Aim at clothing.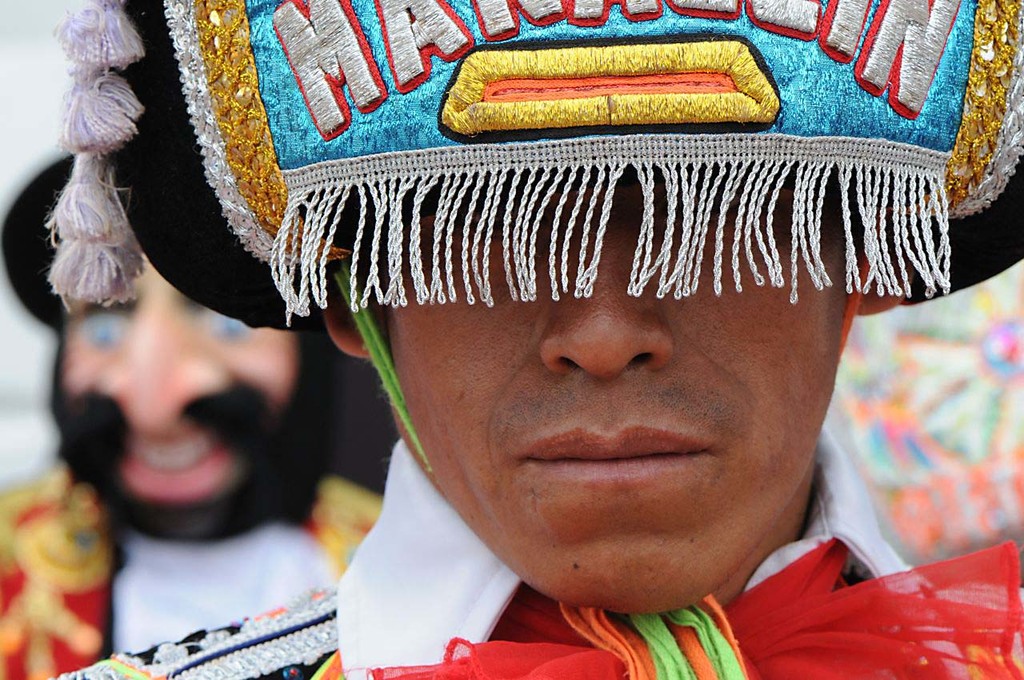
Aimed at (left=0, top=469, right=386, bottom=679).
